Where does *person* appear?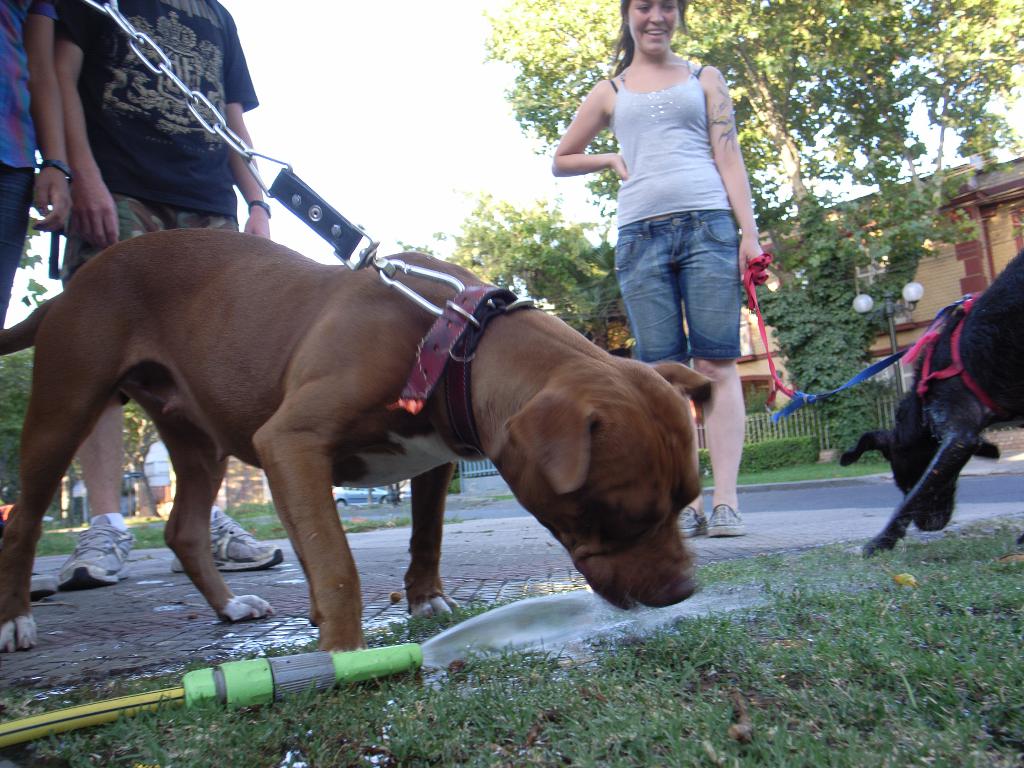
Appears at (x1=553, y1=0, x2=775, y2=540).
